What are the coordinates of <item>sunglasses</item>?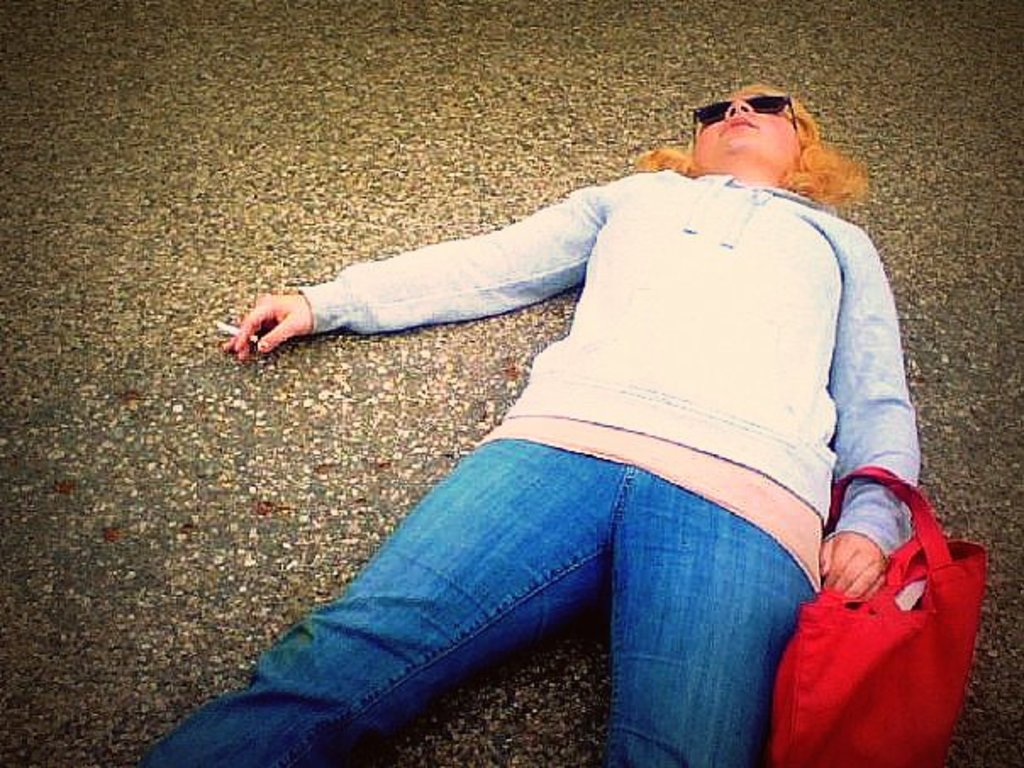
Rect(692, 93, 800, 144).
